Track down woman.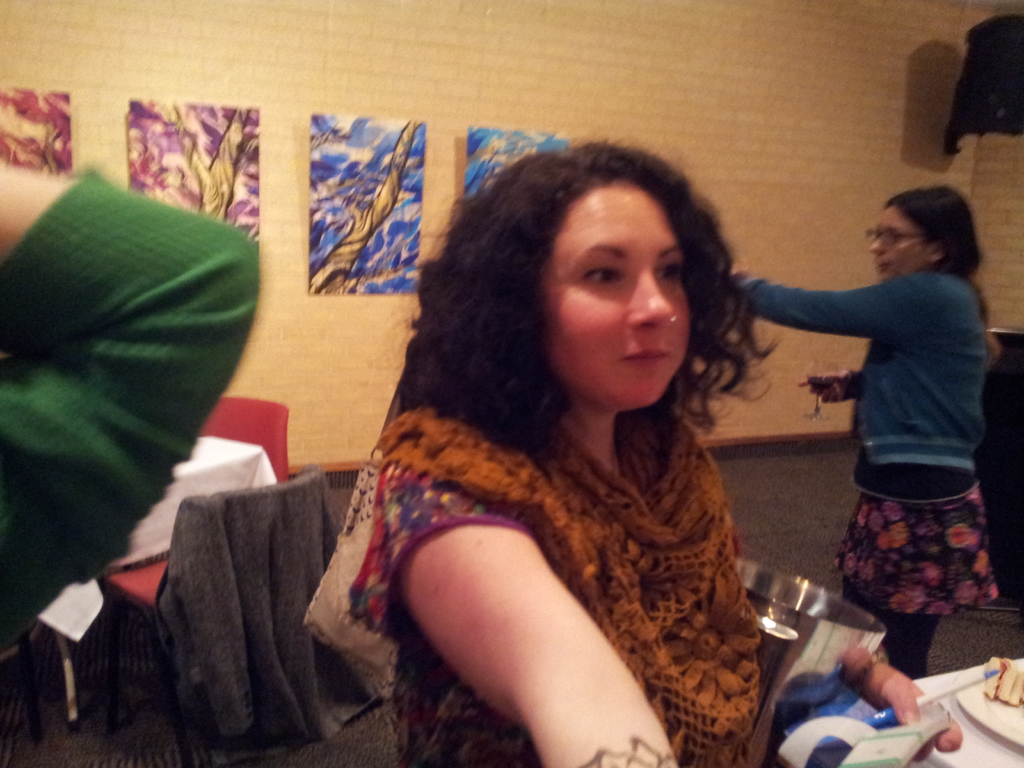
Tracked to locate(731, 185, 1006, 693).
